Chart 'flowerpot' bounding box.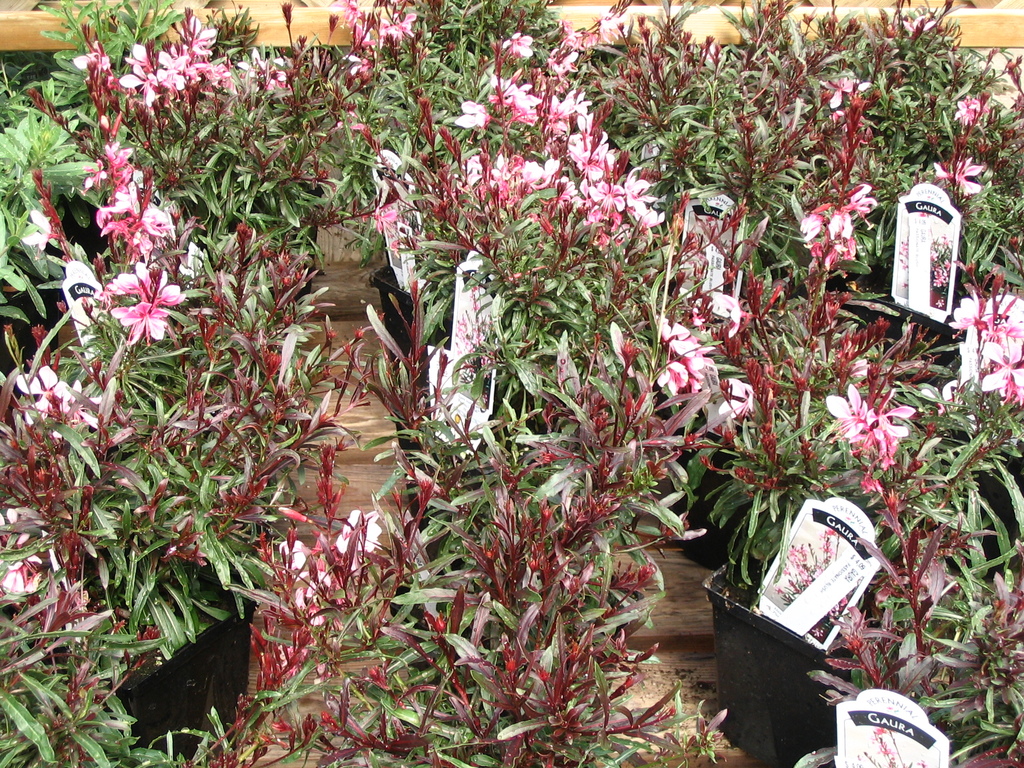
Charted: {"x1": 365, "y1": 260, "x2": 452, "y2": 387}.
